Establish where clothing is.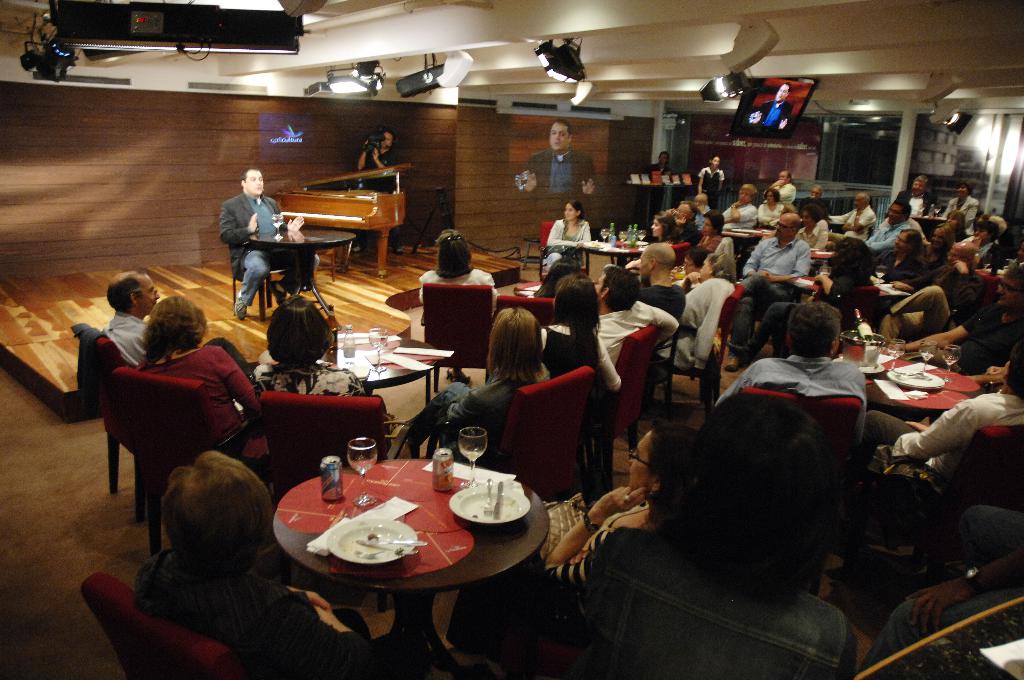
Established at [left=862, top=507, right=1023, bottom=668].
